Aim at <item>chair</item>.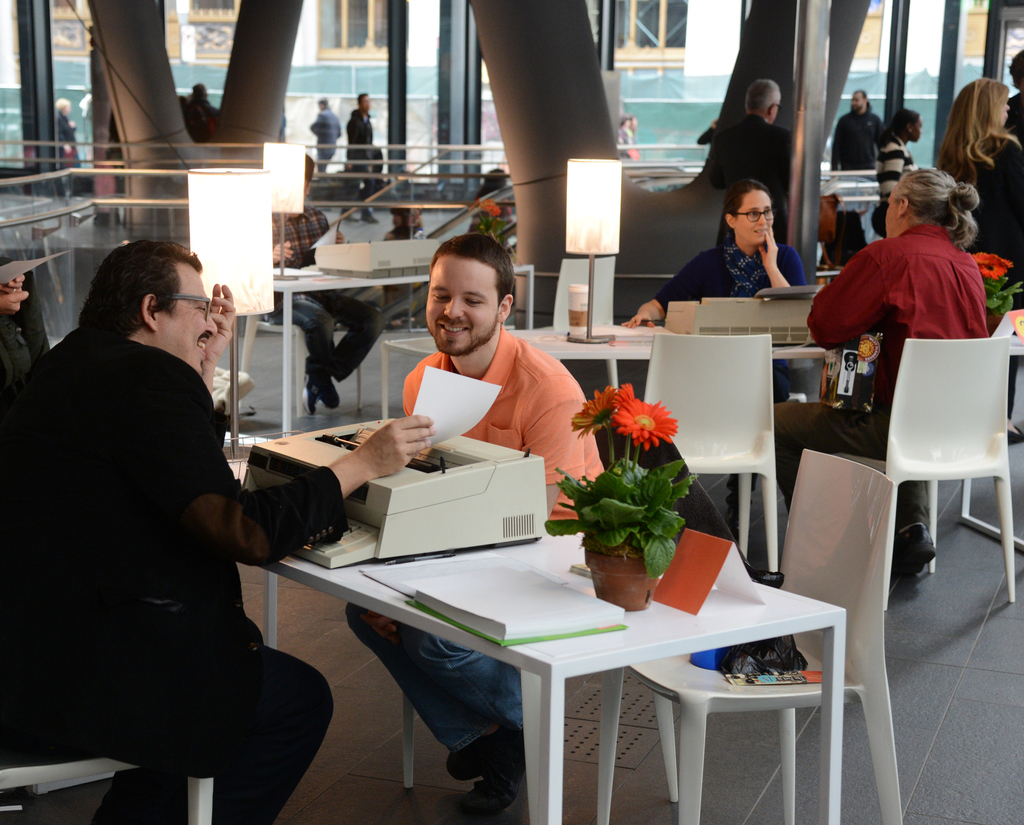
Aimed at select_region(233, 309, 365, 418).
